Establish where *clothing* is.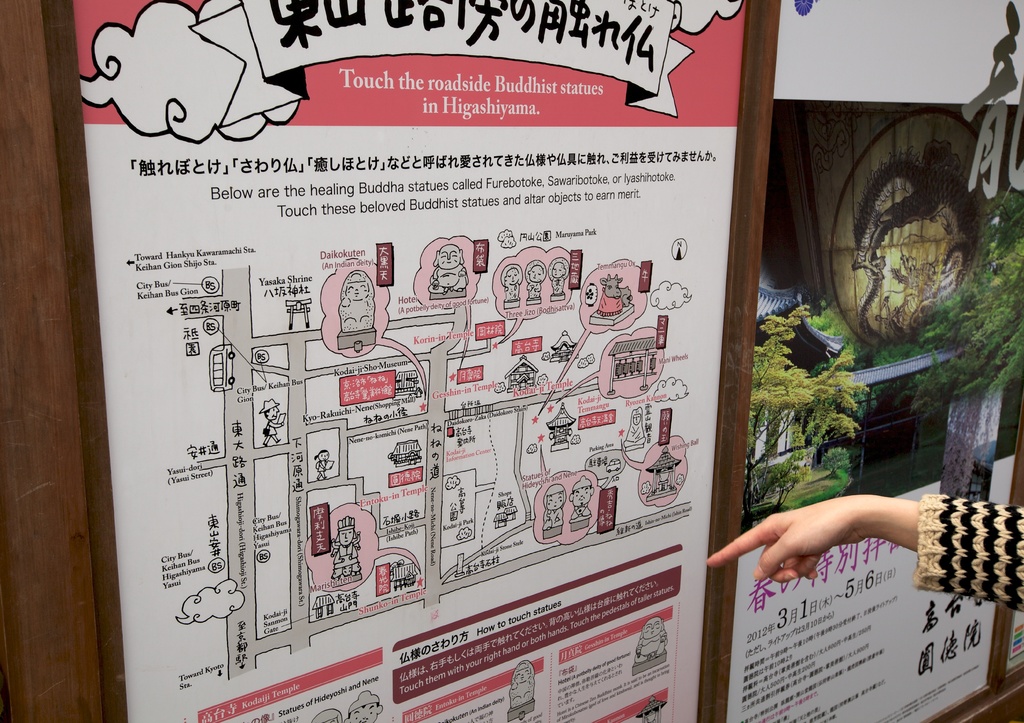
Established at (x1=915, y1=491, x2=1023, y2=617).
